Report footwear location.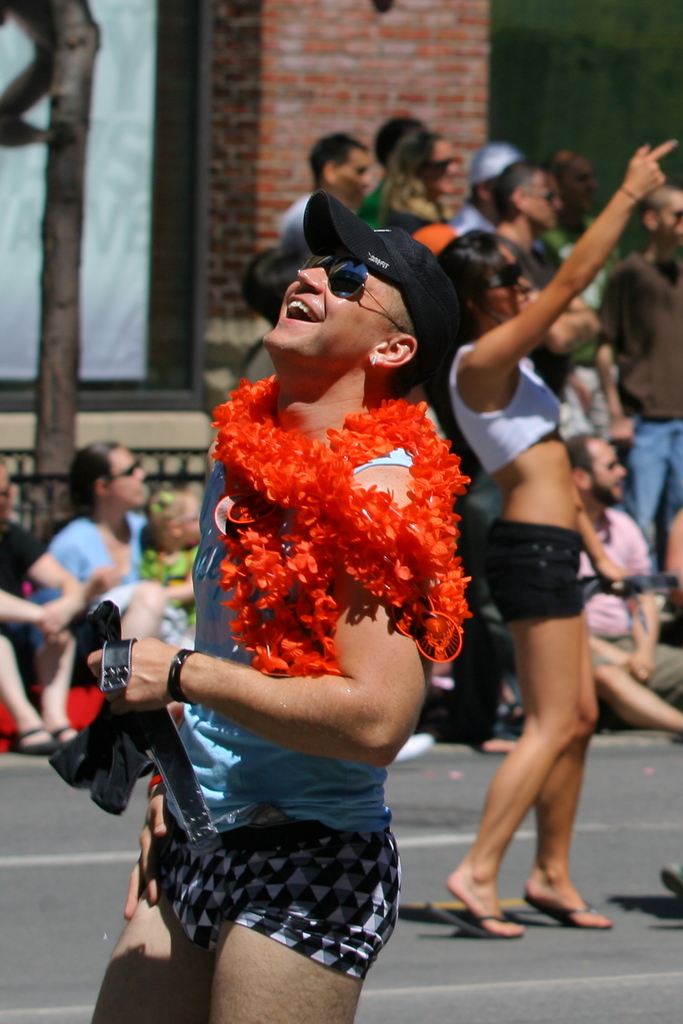
Report: 51, 727, 83, 743.
